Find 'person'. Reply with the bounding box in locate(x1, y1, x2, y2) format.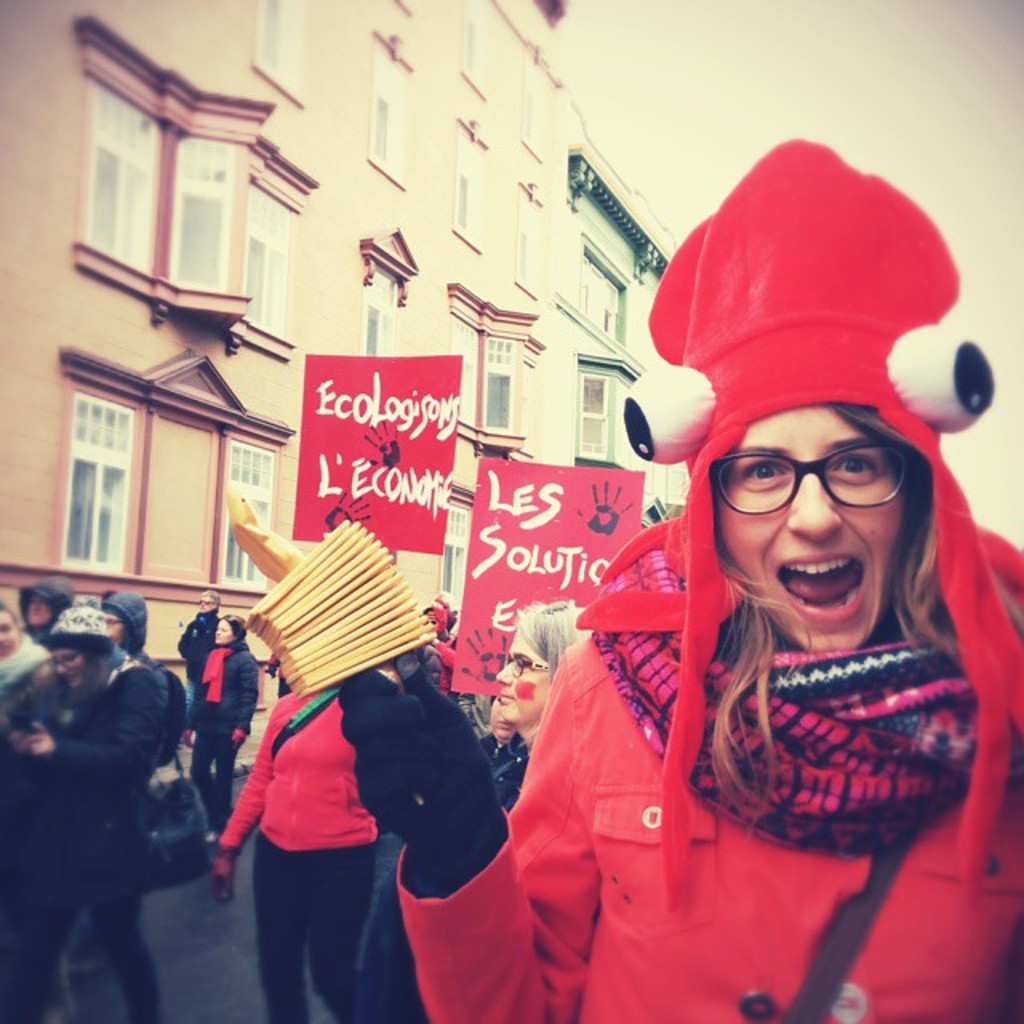
locate(0, 616, 50, 677).
